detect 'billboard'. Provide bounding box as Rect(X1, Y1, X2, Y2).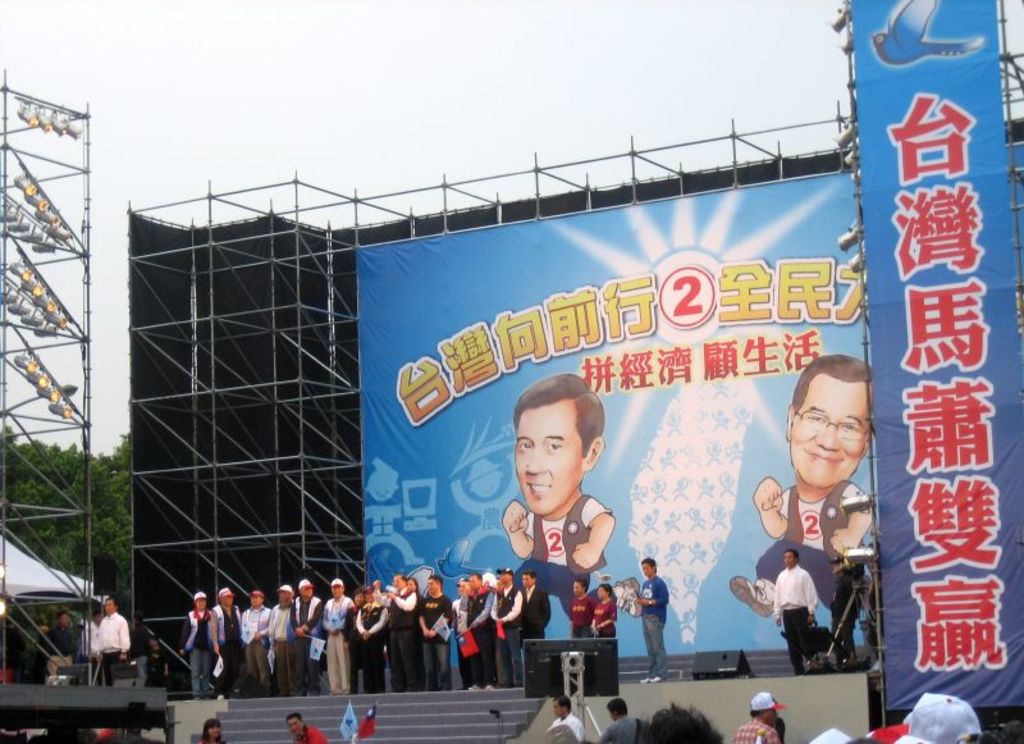
Rect(844, 0, 1023, 713).
